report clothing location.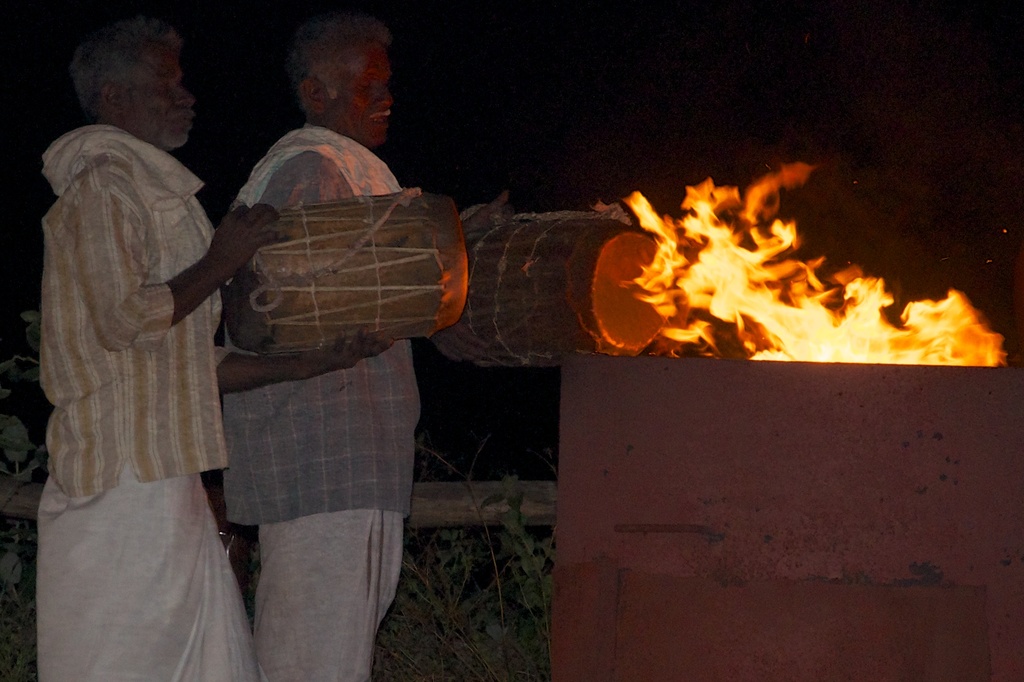
Report: 218,121,428,681.
